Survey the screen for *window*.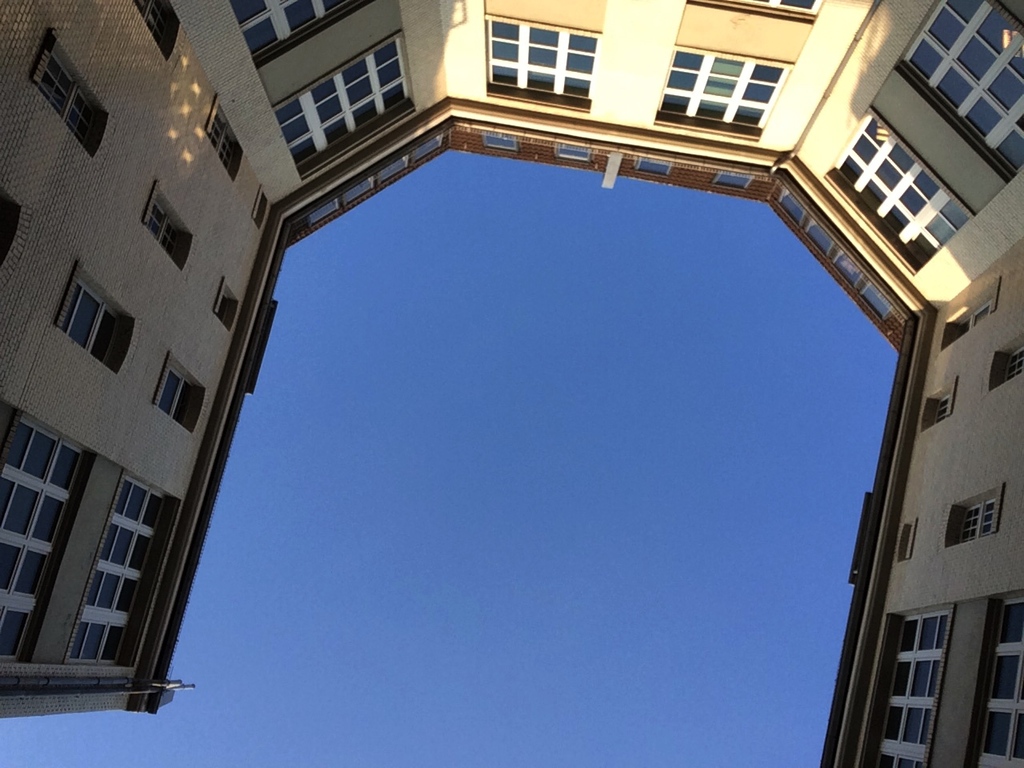
Survey found: [left=915, top=378, right=959, bottom=430].
